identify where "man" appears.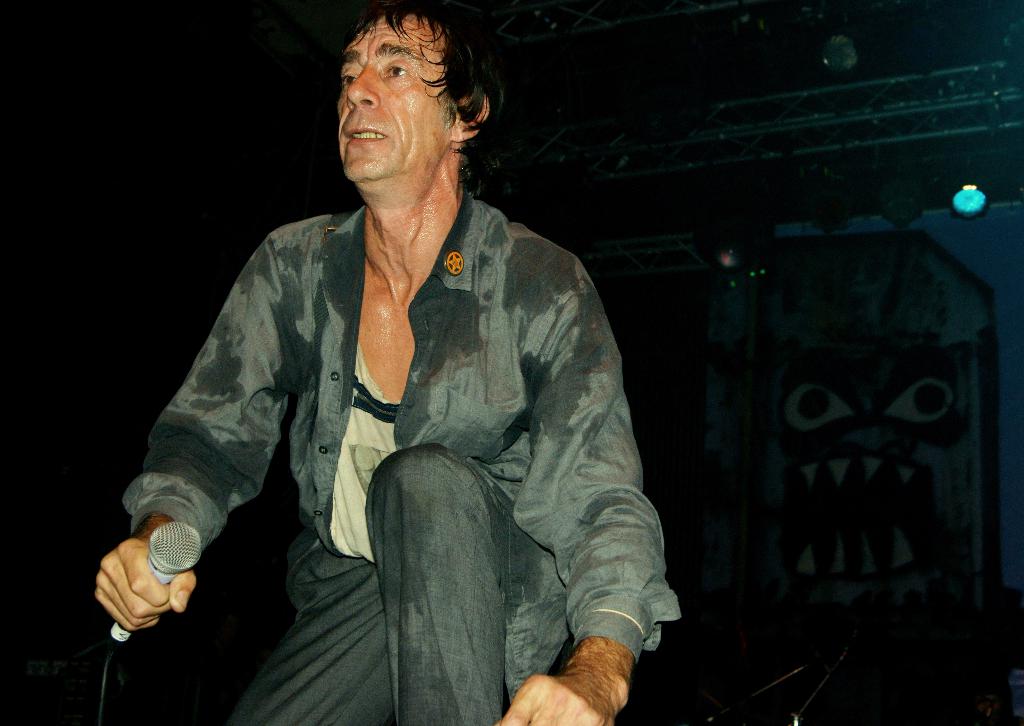
Appears at x1=100 y1=22 x2=654 y2=708.
